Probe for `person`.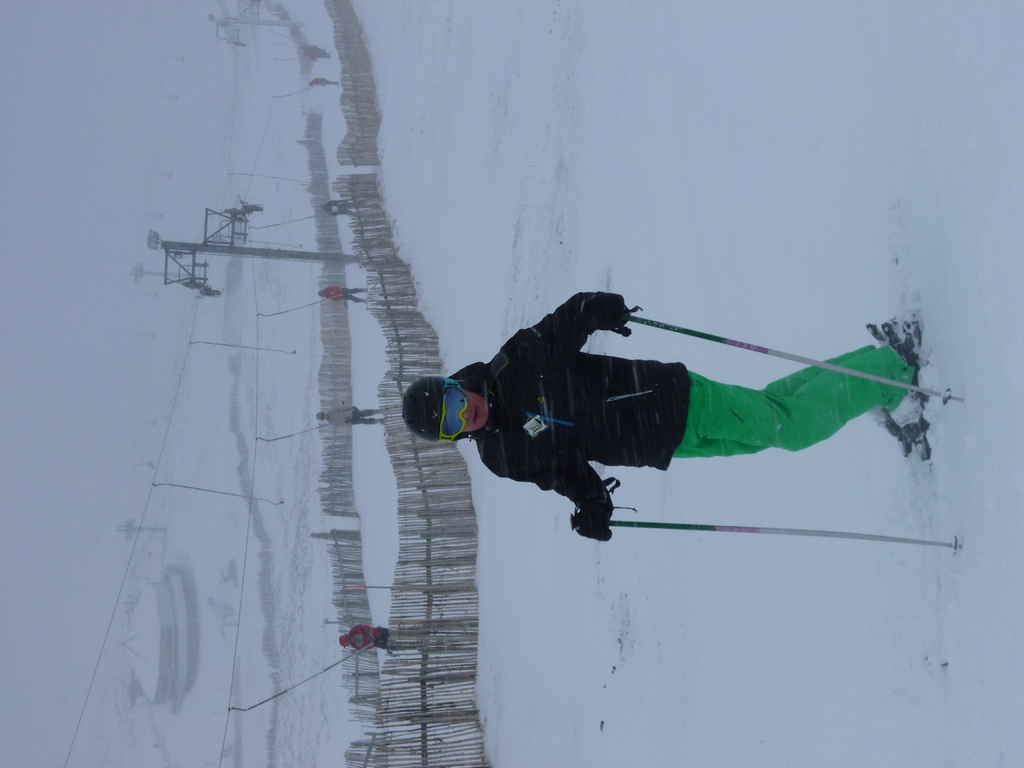
Probe result: crop(316, 406, 386, 426).
